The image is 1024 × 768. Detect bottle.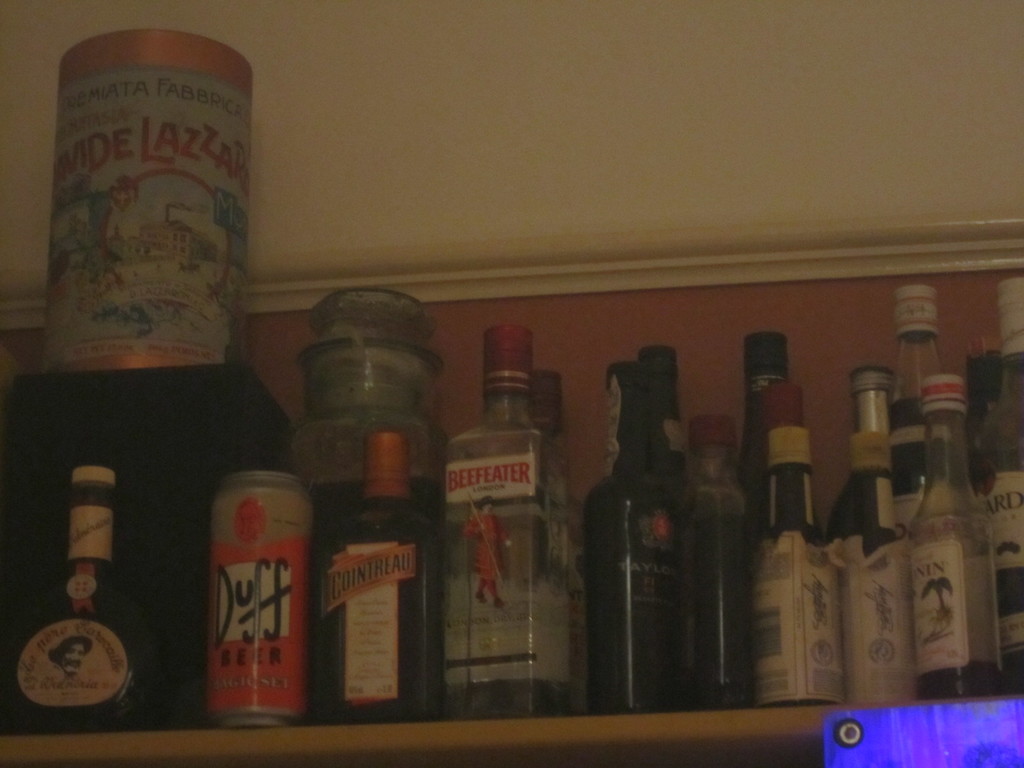
Detection: bbox(529, 370, 562, 445).
